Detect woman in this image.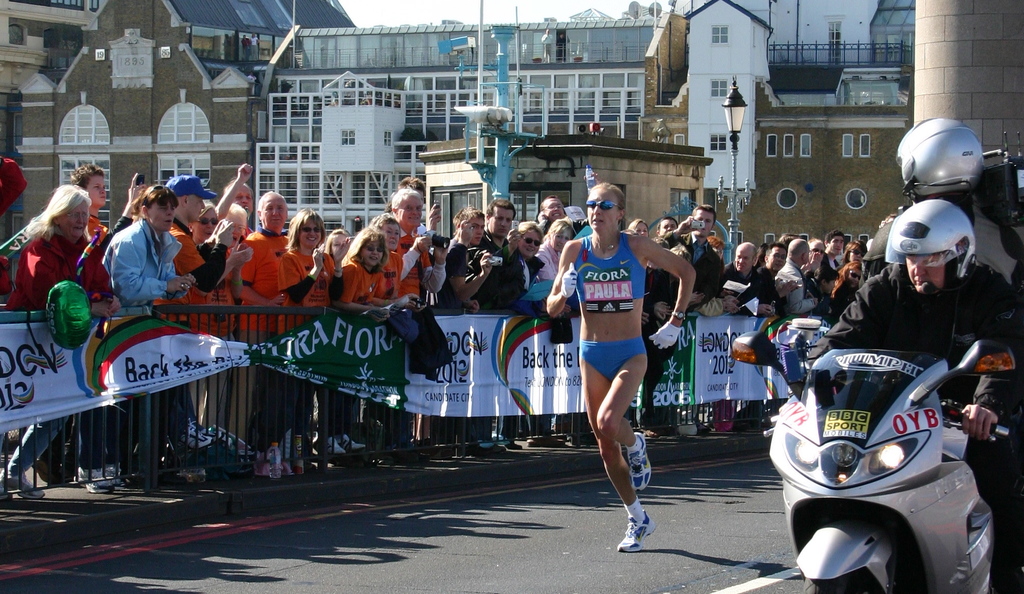
Detection: (280, 215, 343, 475).
